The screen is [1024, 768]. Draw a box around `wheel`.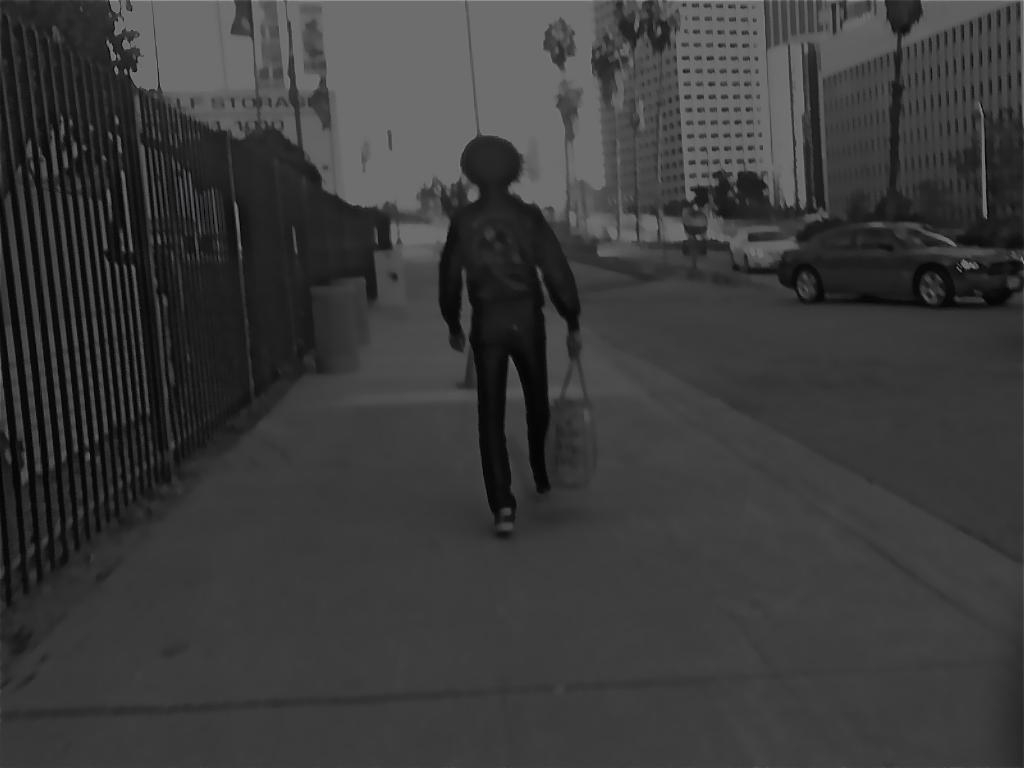
BBox(789, 263, 824, 308).
